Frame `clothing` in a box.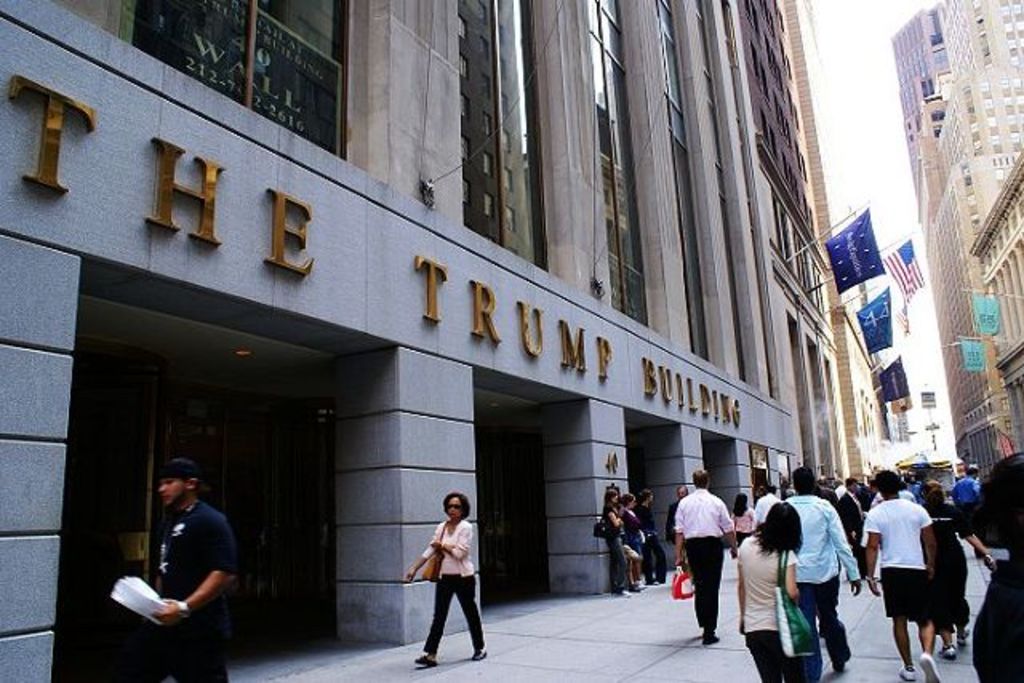
(left=155, top=499, right=238, bottom=681).
